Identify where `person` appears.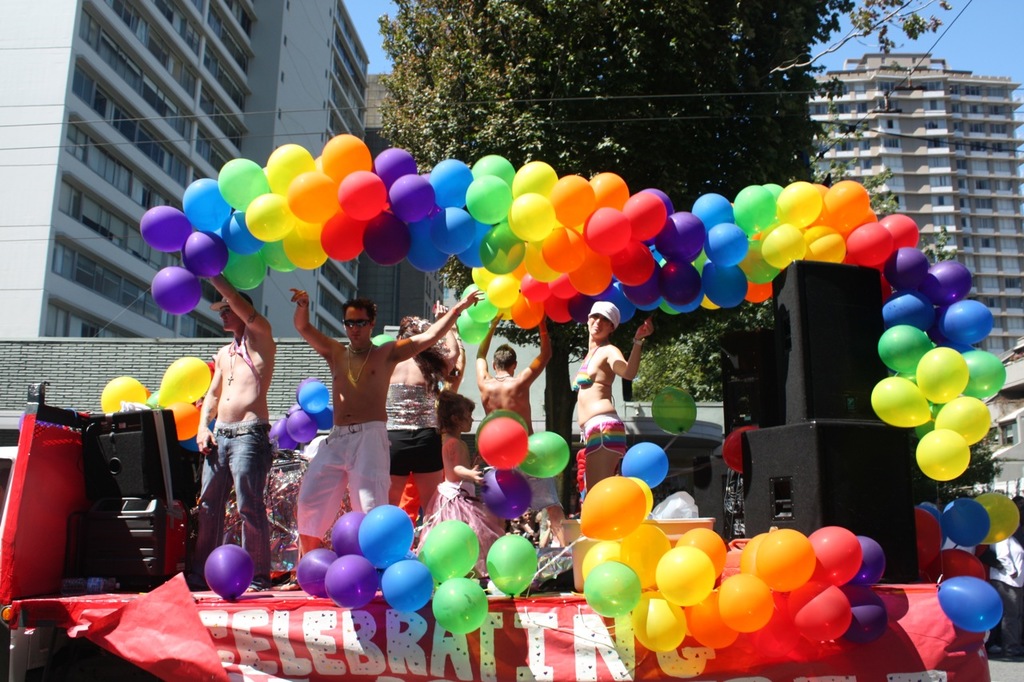
Appears at (x1=574, y1=304, x2=643, y2=465).
